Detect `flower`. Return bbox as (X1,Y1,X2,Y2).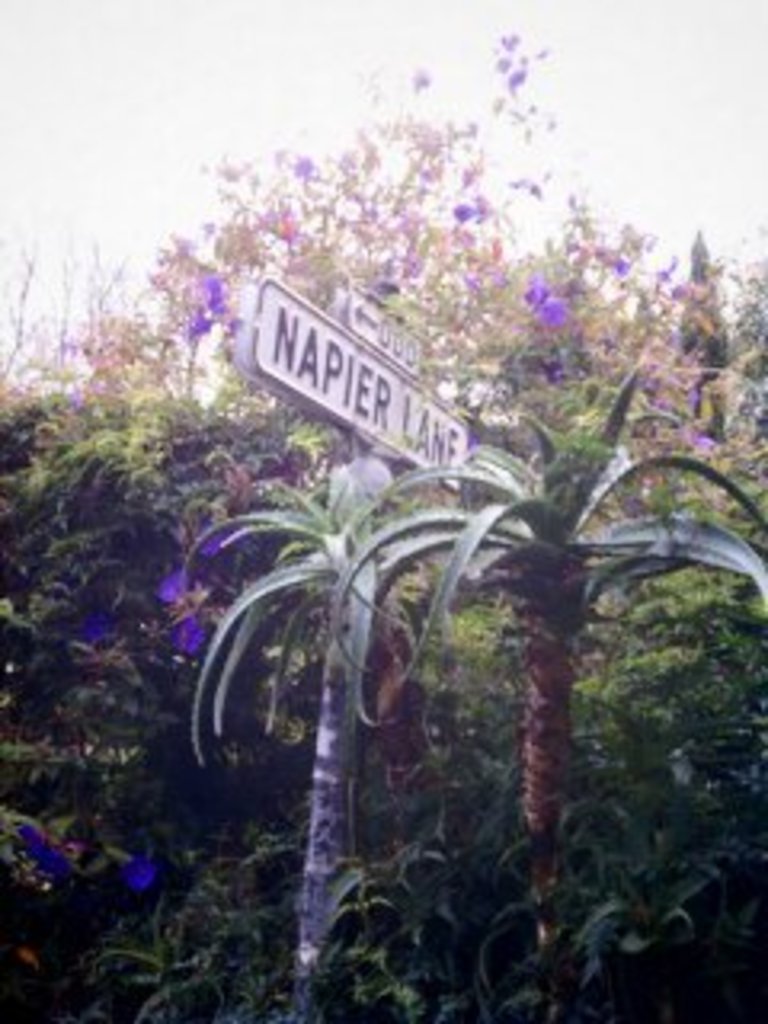
(294,157,304,179).
